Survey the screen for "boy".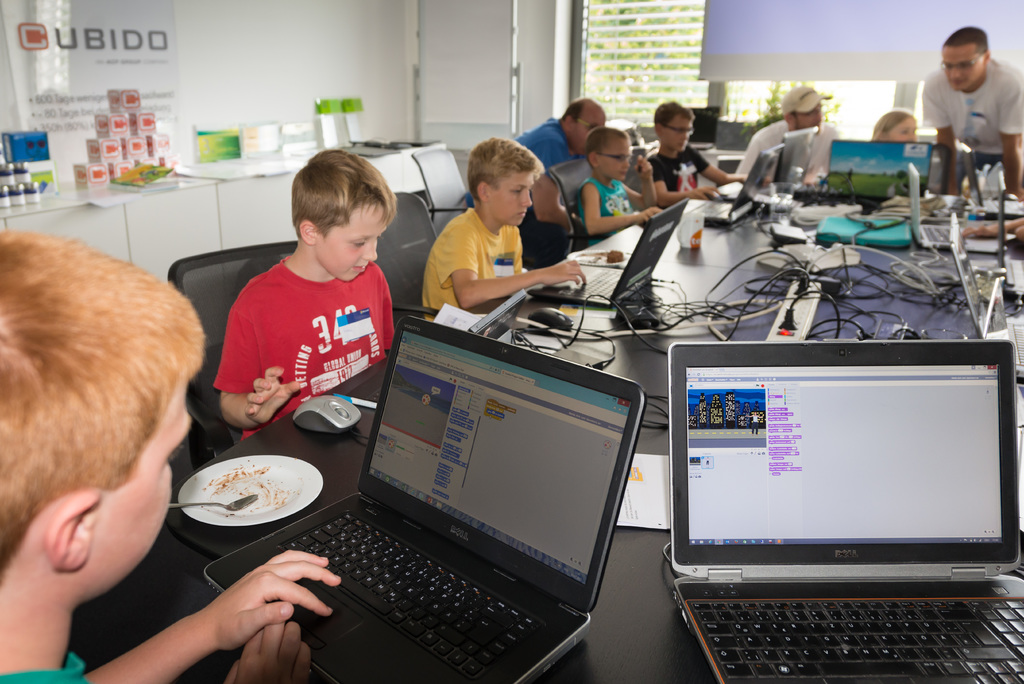
Survey found: l=214, t=148, r=403, b=446.
